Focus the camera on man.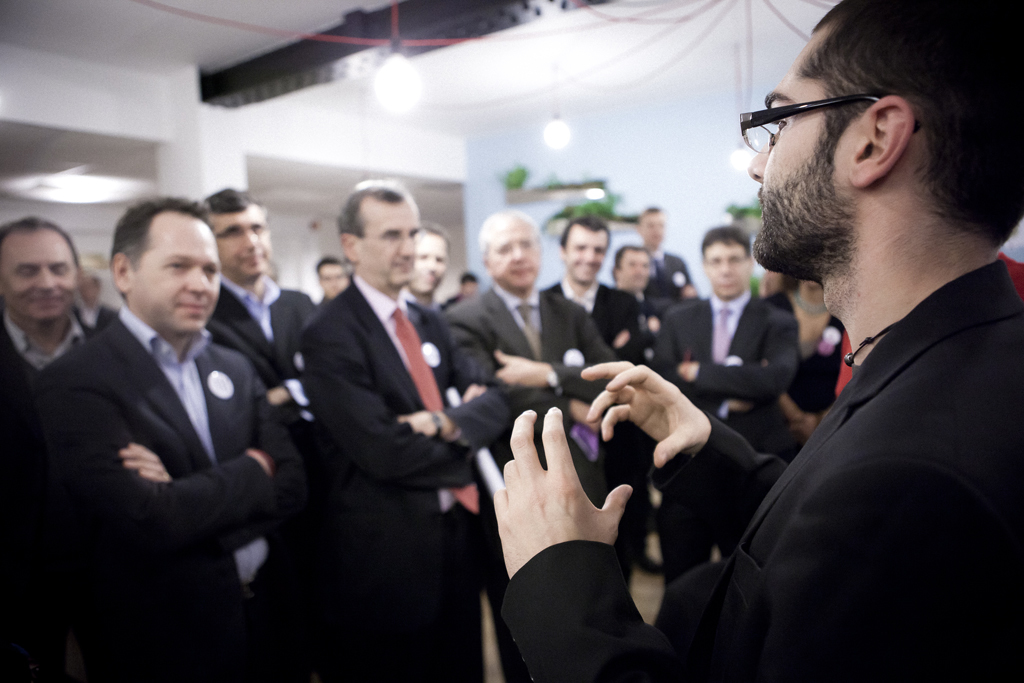
Focus region: region(652, 226, 800, 585).
